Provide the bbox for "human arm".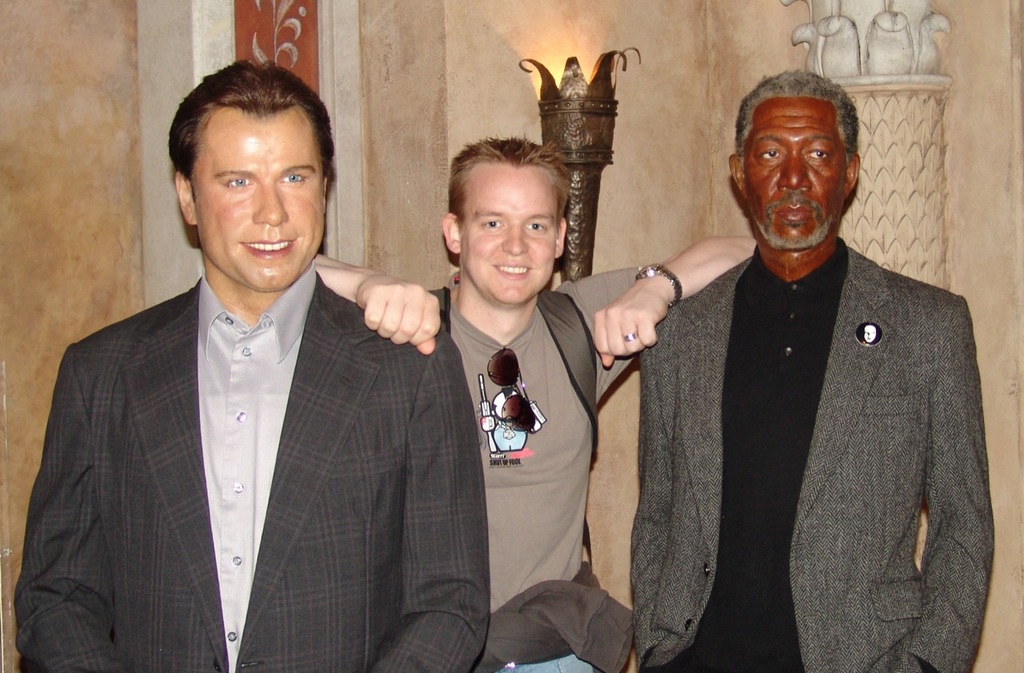
BBox(7, 344, 122, 672).
